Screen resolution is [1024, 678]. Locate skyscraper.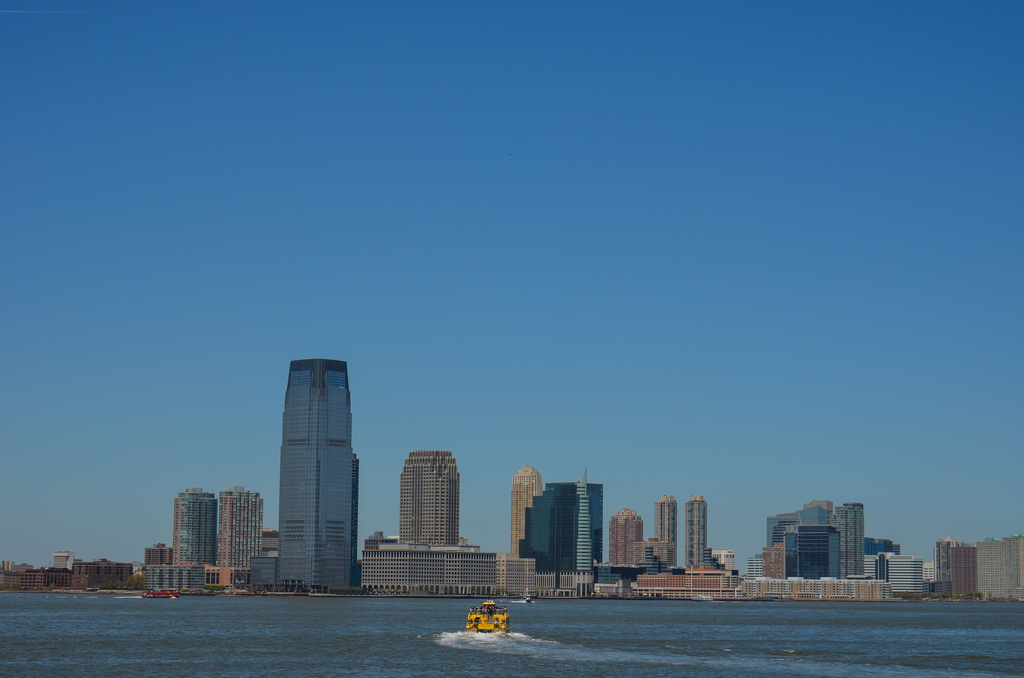
bbox(509, 464, 547, 563).
